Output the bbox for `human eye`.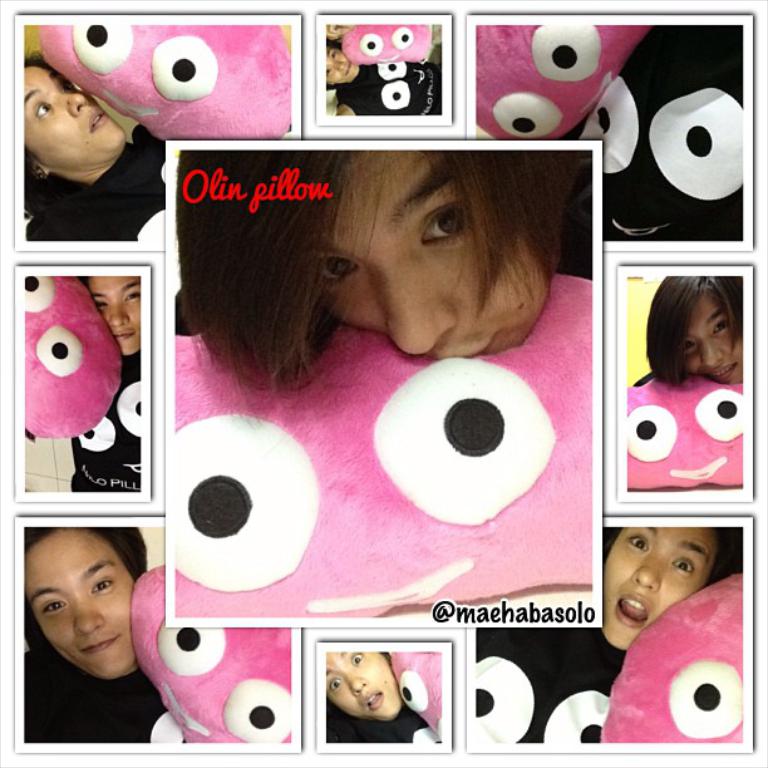
select_region(622, 535, 646, 552).
